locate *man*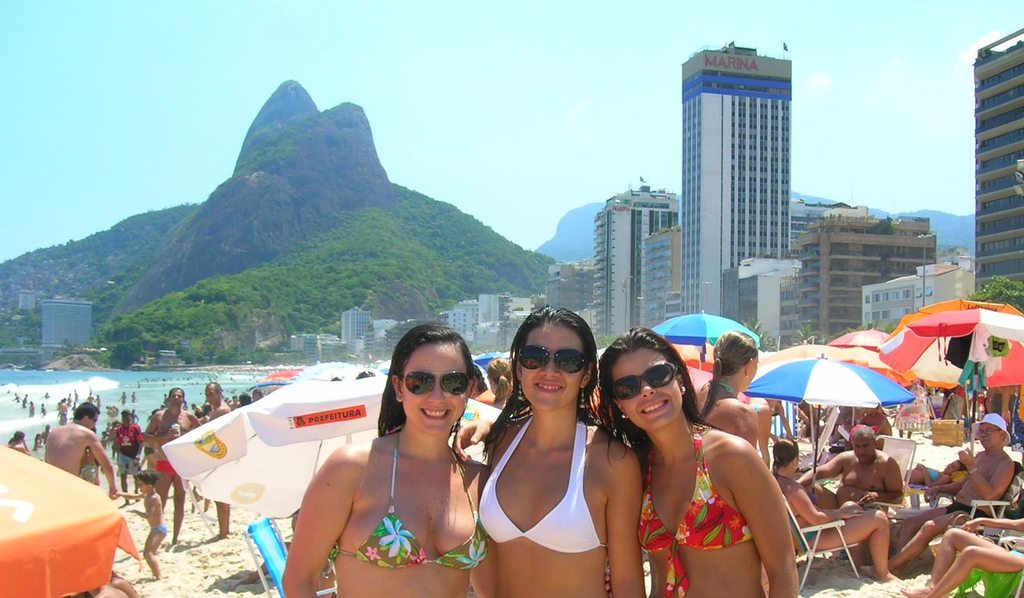
{"x1": 869, "y1": 404, "x2": 1014, "y2": 565}
